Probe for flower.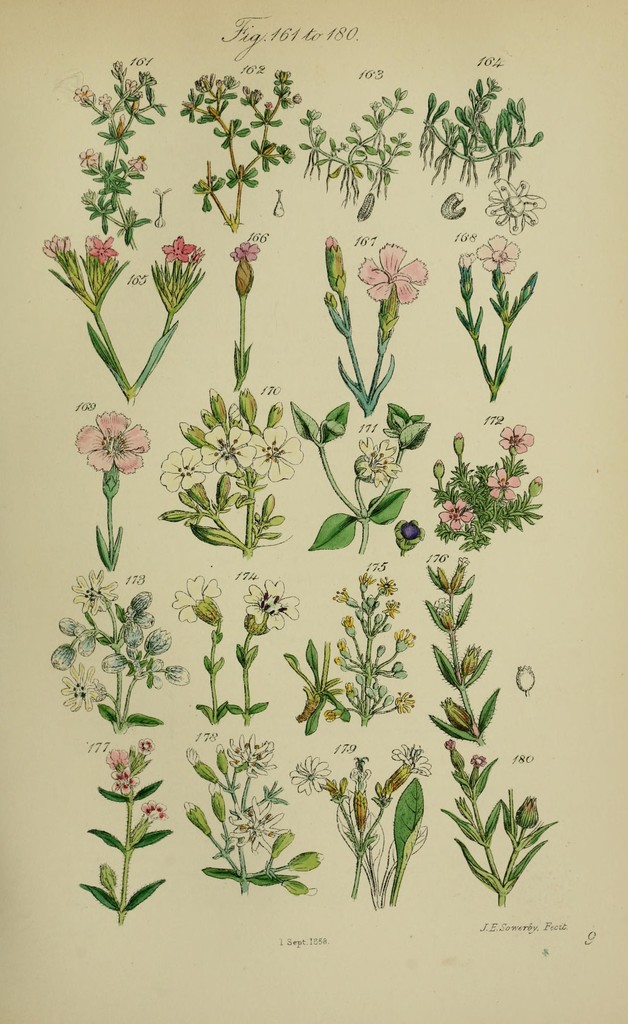
Probe result: {"x1": 172, "y1": 574, "x2": 219, "y2": 621}.
